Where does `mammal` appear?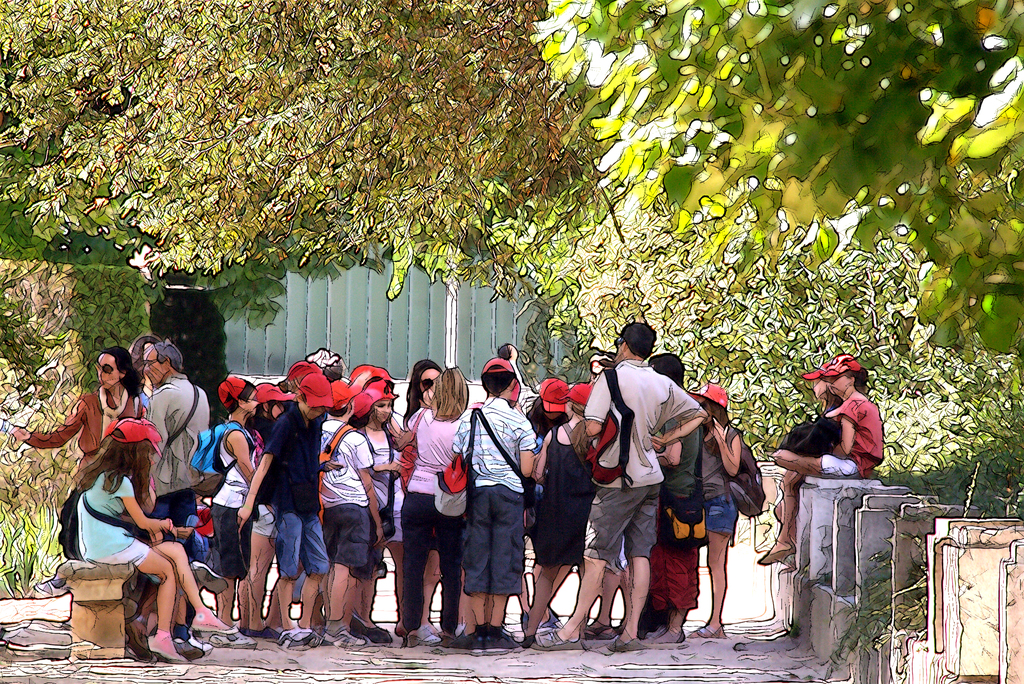
Appears at <box>590,355,615,388</box>.
